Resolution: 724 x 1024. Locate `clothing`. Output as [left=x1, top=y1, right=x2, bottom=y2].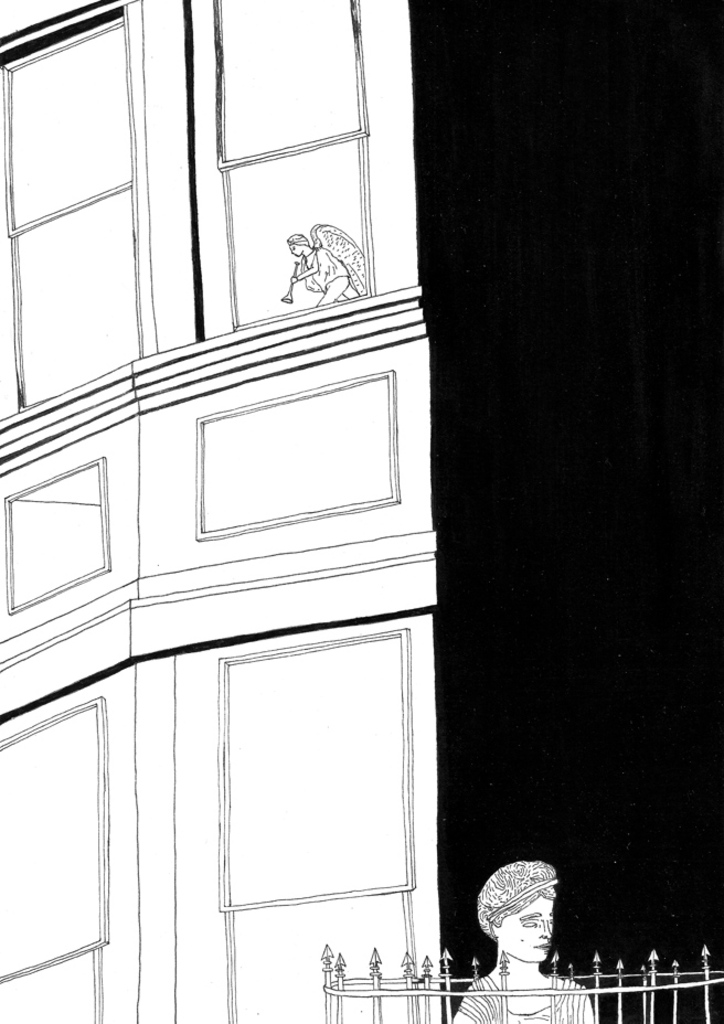
[left=459, top=970, right=598, bottom=1023].
